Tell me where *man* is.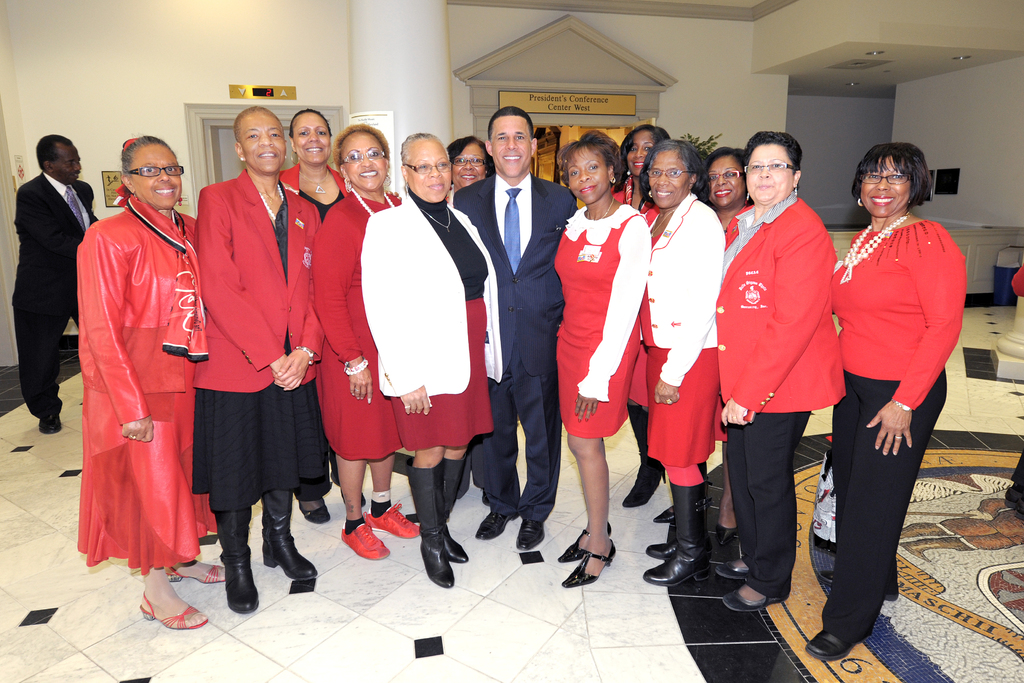
*man* is at bbox(447, 103, 577, 551).
